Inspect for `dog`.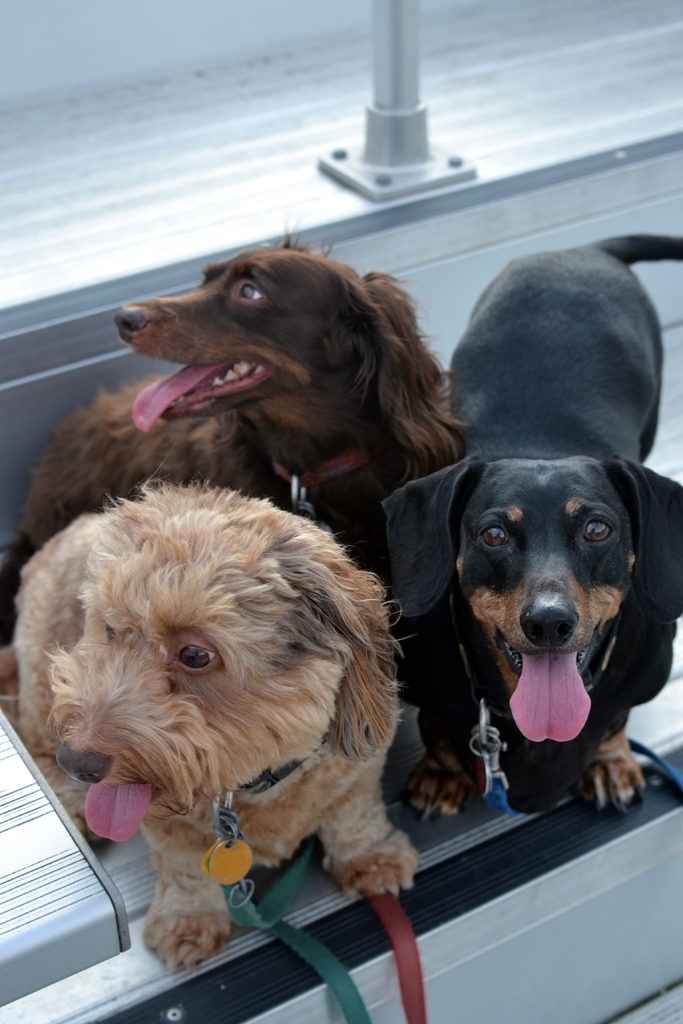
Inspection: box=[0, 471, 413, 975].
